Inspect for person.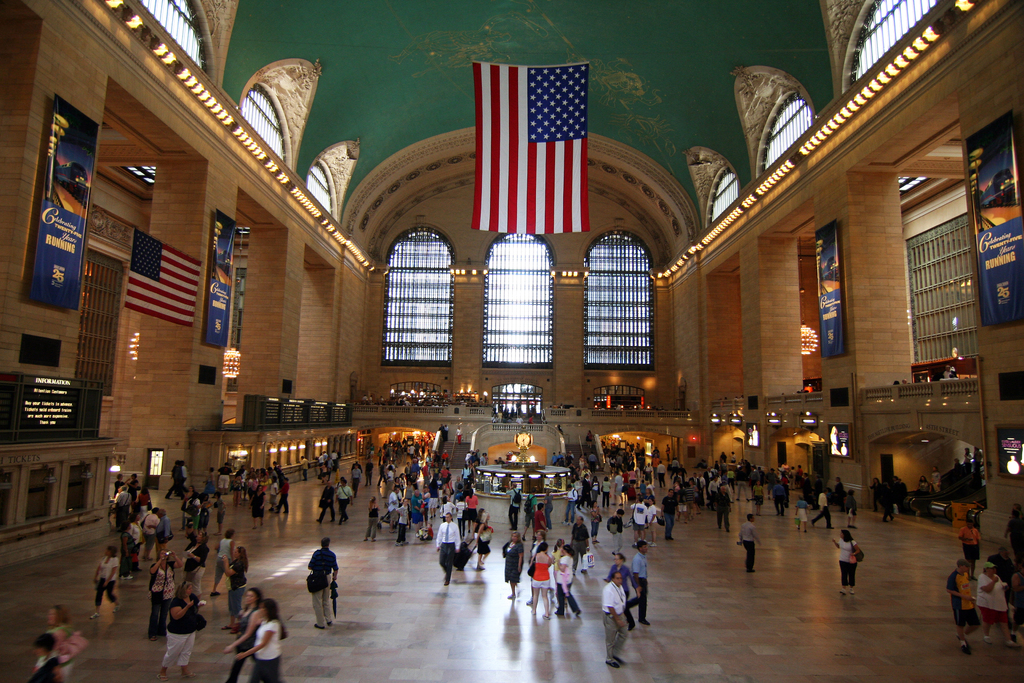
Inspection: 334,478,350,523.
